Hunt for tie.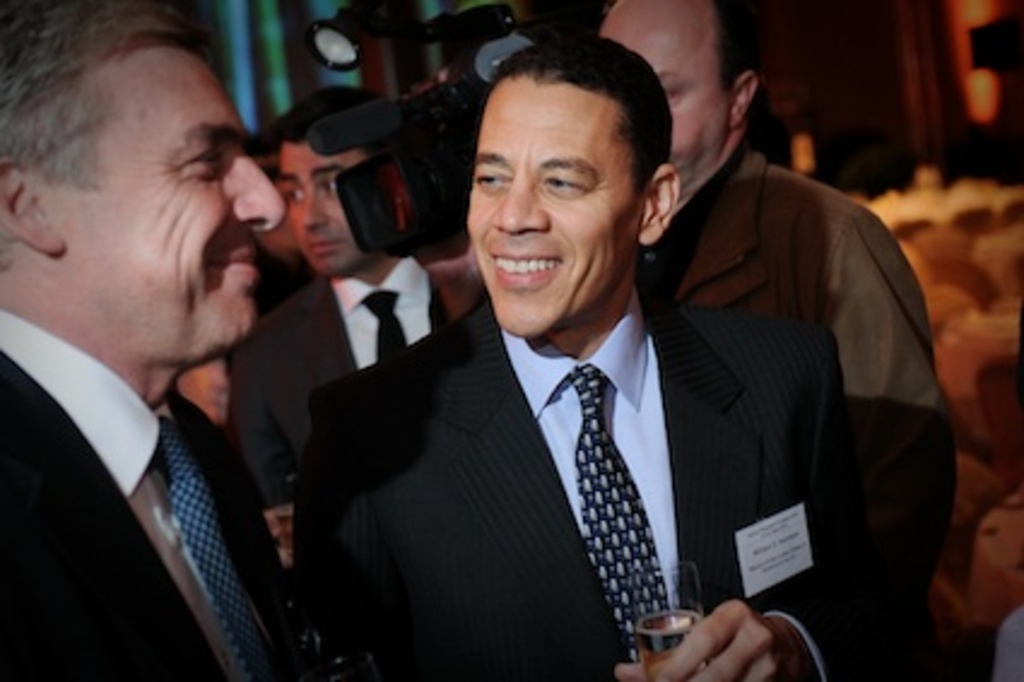
Hunted down at Rect(559, 364, 684, 675).
